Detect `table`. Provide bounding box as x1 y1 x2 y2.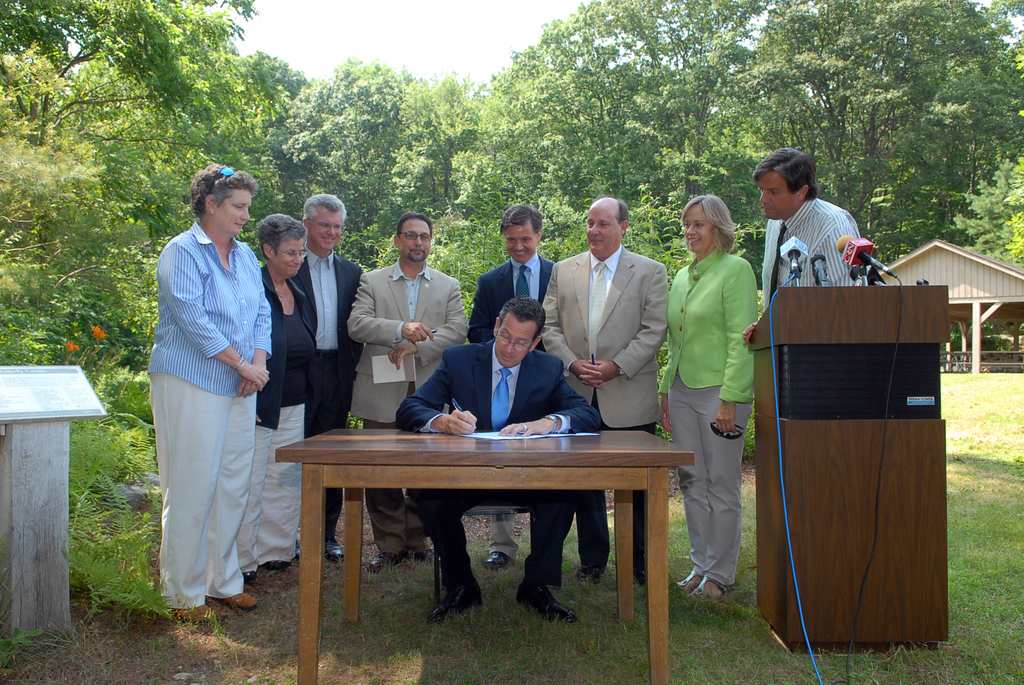
280 418 701 638.
